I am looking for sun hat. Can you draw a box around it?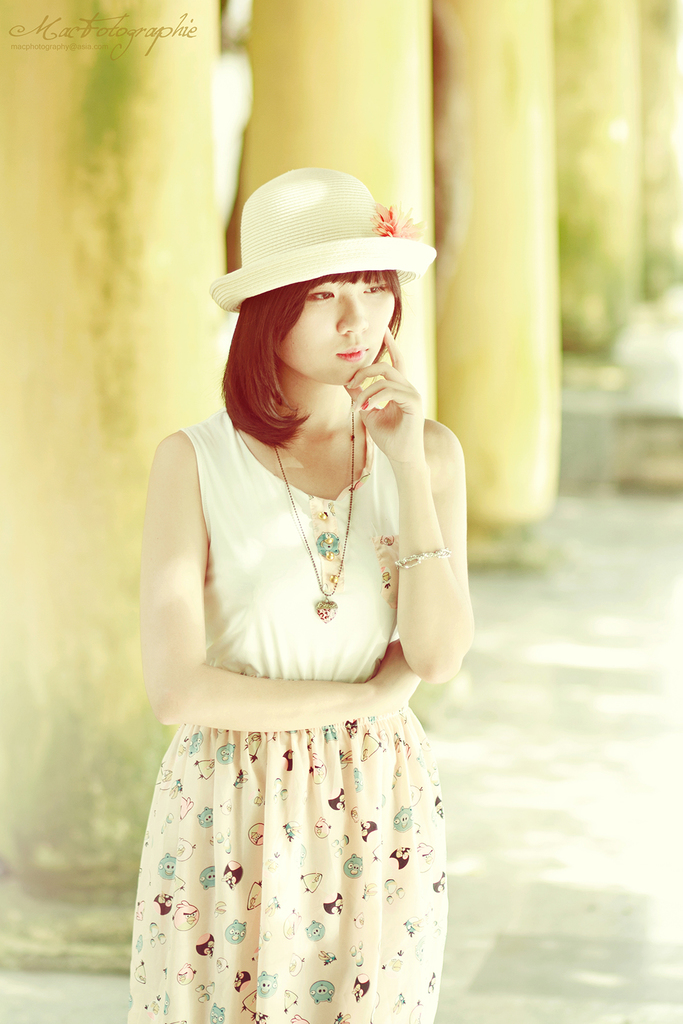
Sure, the bounding box is (x1=204, y1=162, x2=443, y2=314).
